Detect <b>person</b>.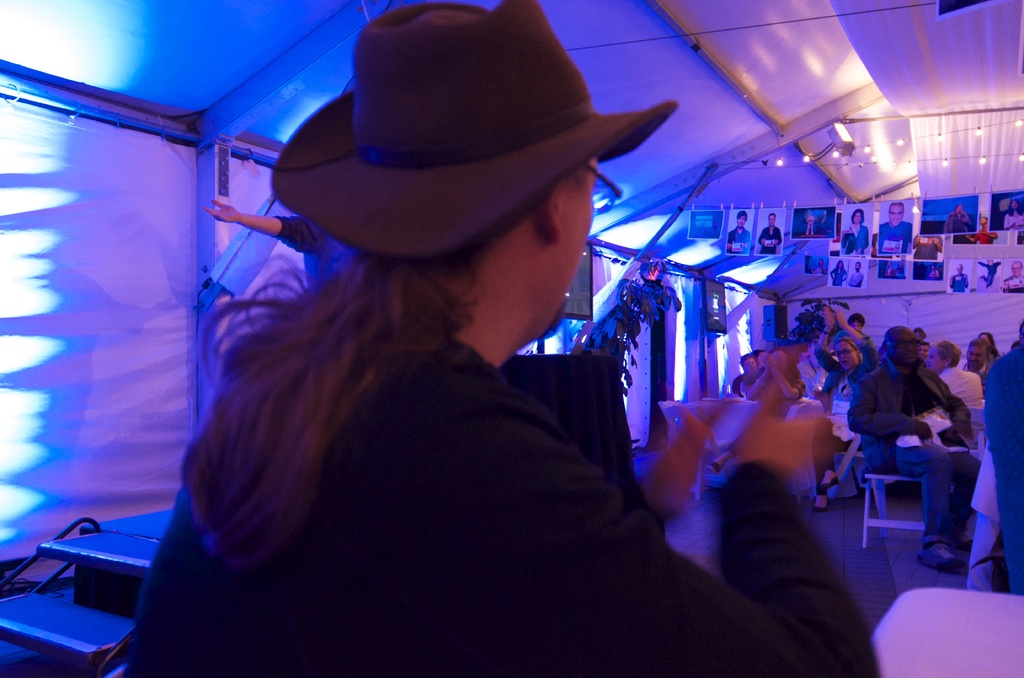
Detected at bbox(753, 207, 780, 256).
